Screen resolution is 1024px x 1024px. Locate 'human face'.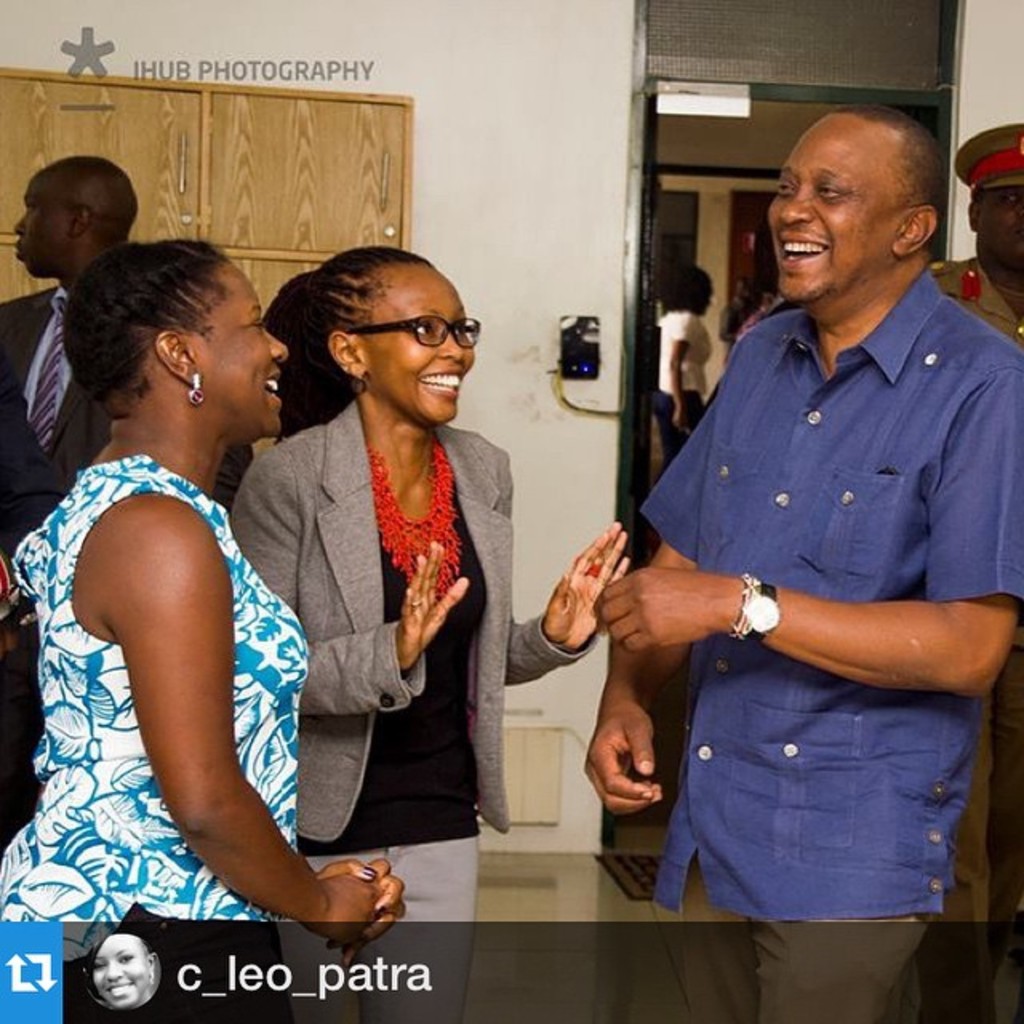
763 122 896 296.
